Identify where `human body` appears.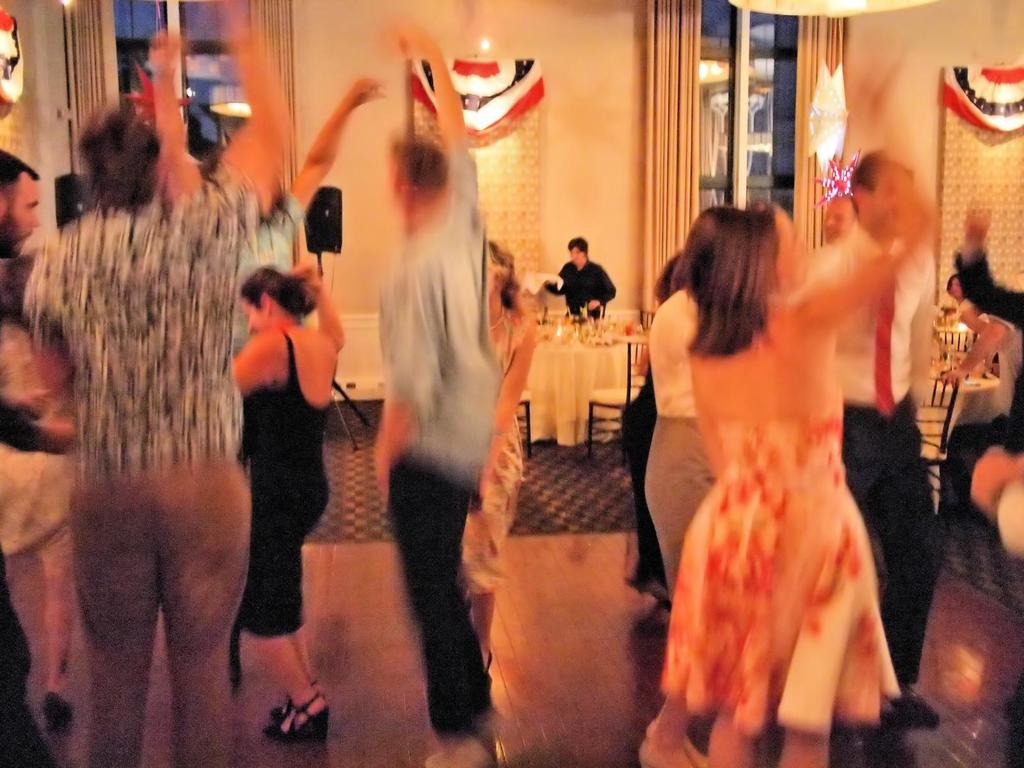
Appears at locate(234, 81, 376, 442).
